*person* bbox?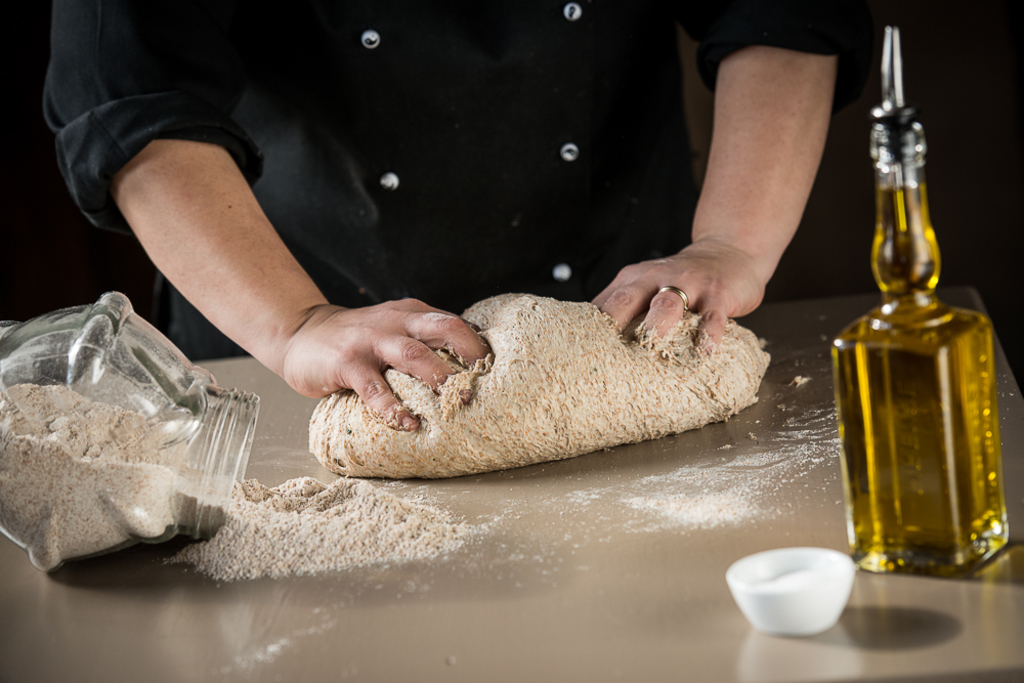
left=41, top=0, right=840, bottom=431
